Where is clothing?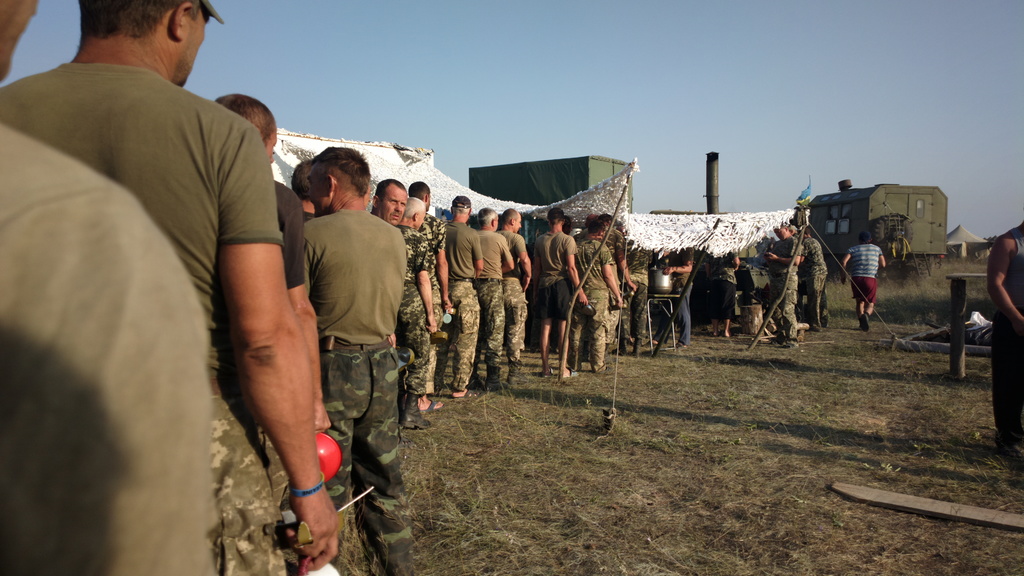
<box>422,213,443,393</box>.
